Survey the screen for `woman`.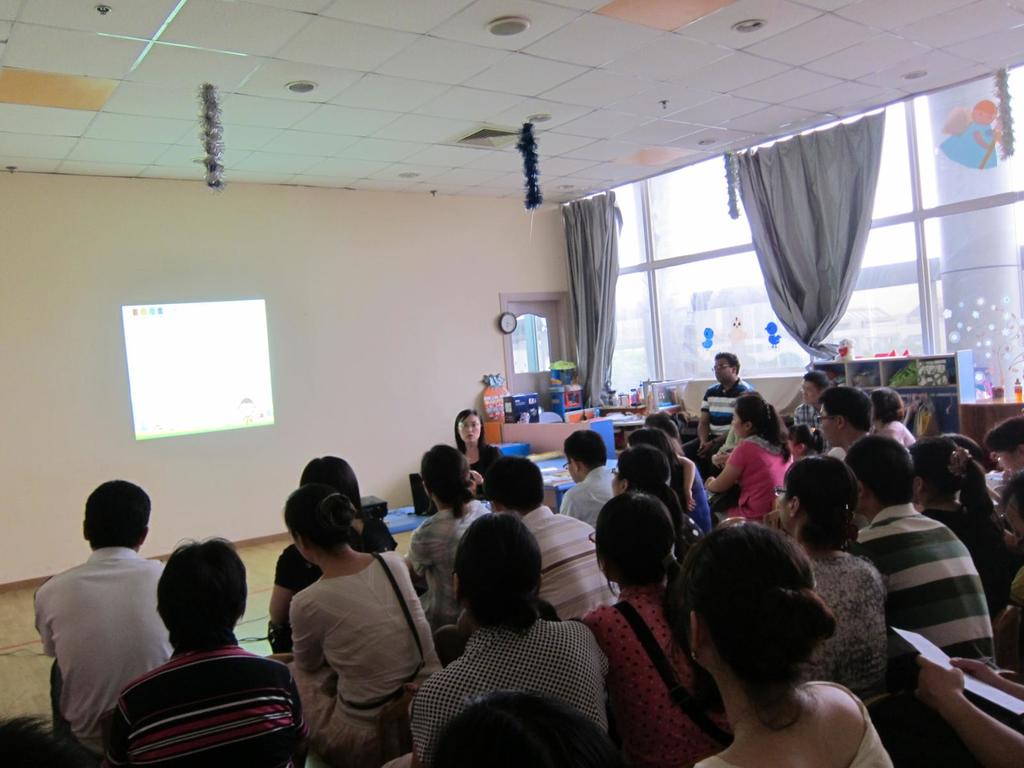
Survey found: box=[266, 453, 402, 618].
